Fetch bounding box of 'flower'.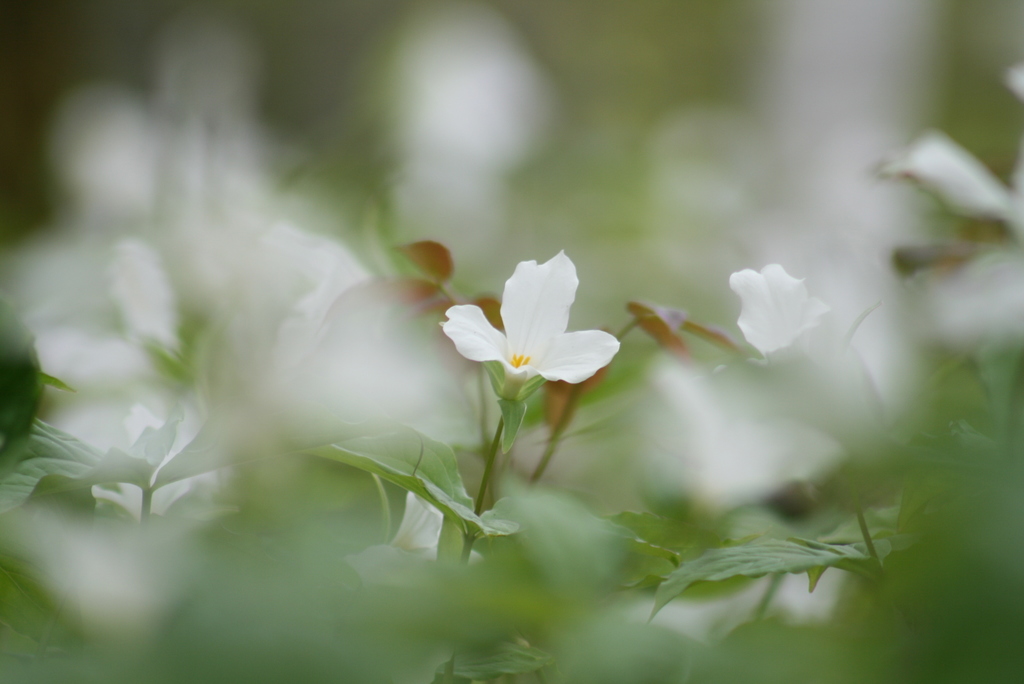
Bbox: (x1=438, y1=253, x2=617, y2=411).
